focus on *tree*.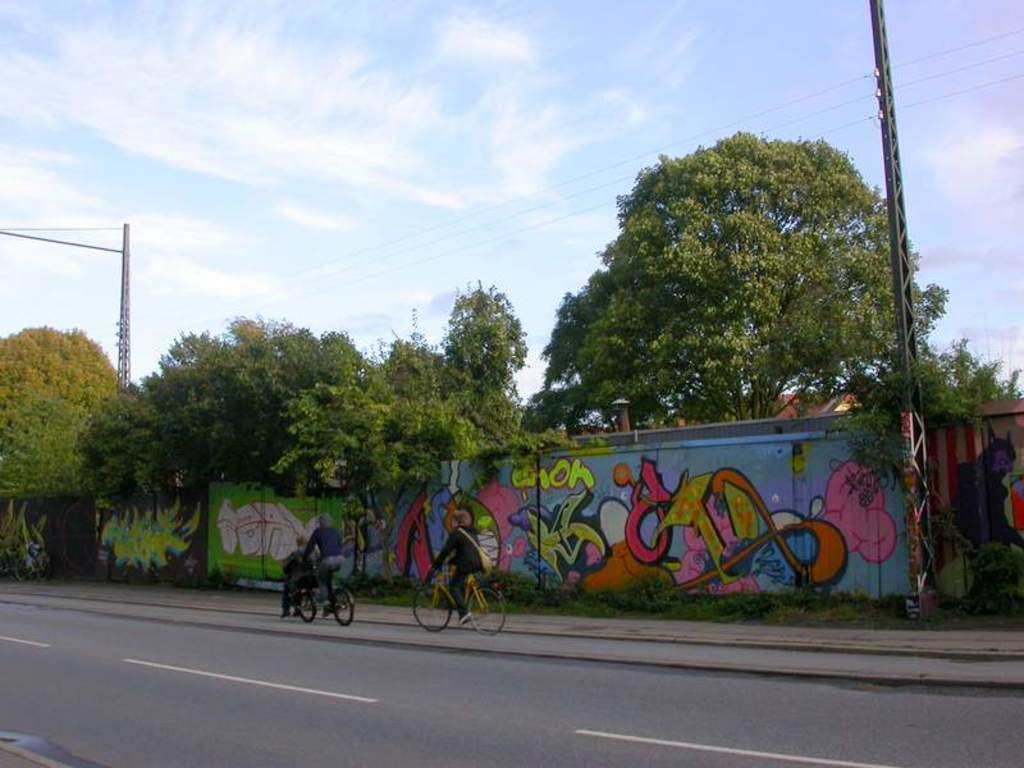
Focused at box=[250, 325, 575, 488].
